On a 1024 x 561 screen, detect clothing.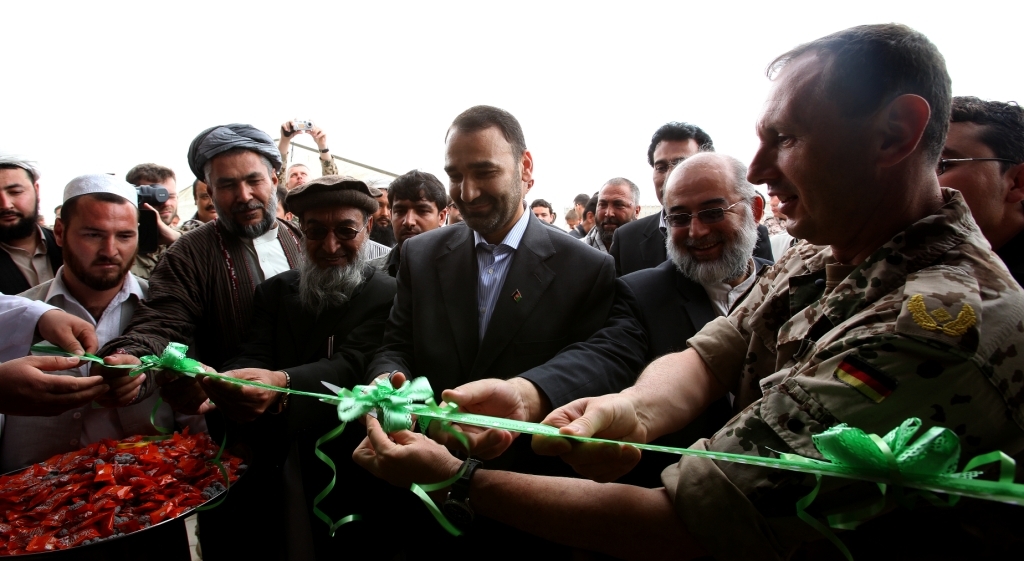
<bbox>181, 201, 215, 227</bbox>.
